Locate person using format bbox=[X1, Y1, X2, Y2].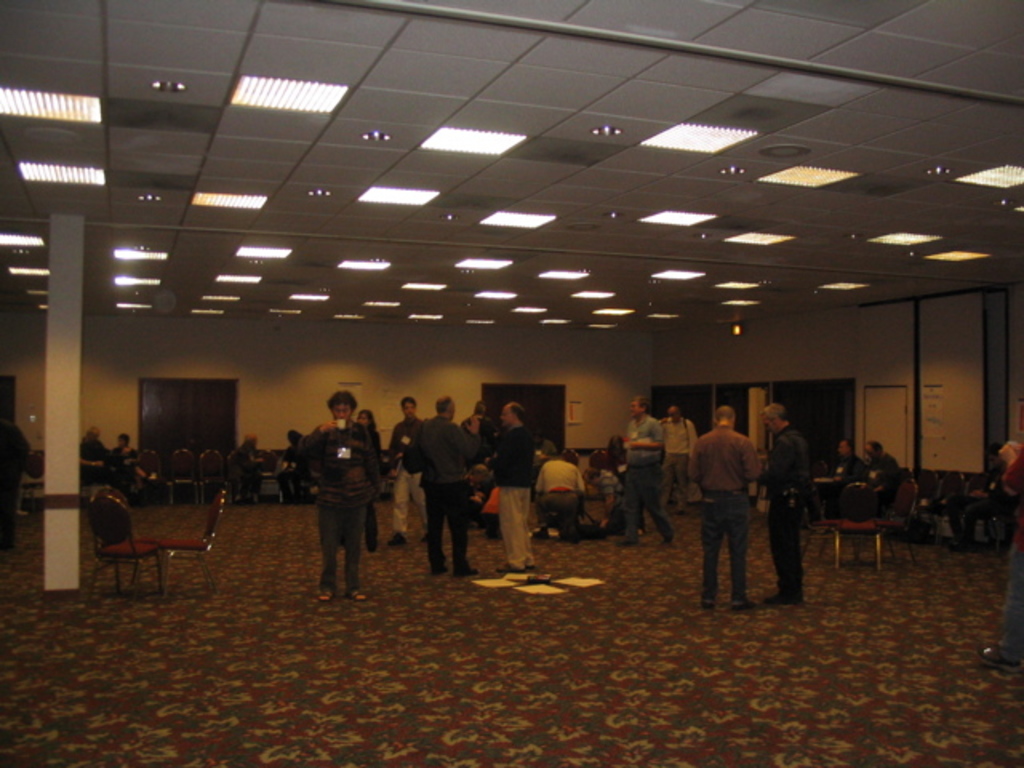
bbox=[661, 402, 698, 510].
